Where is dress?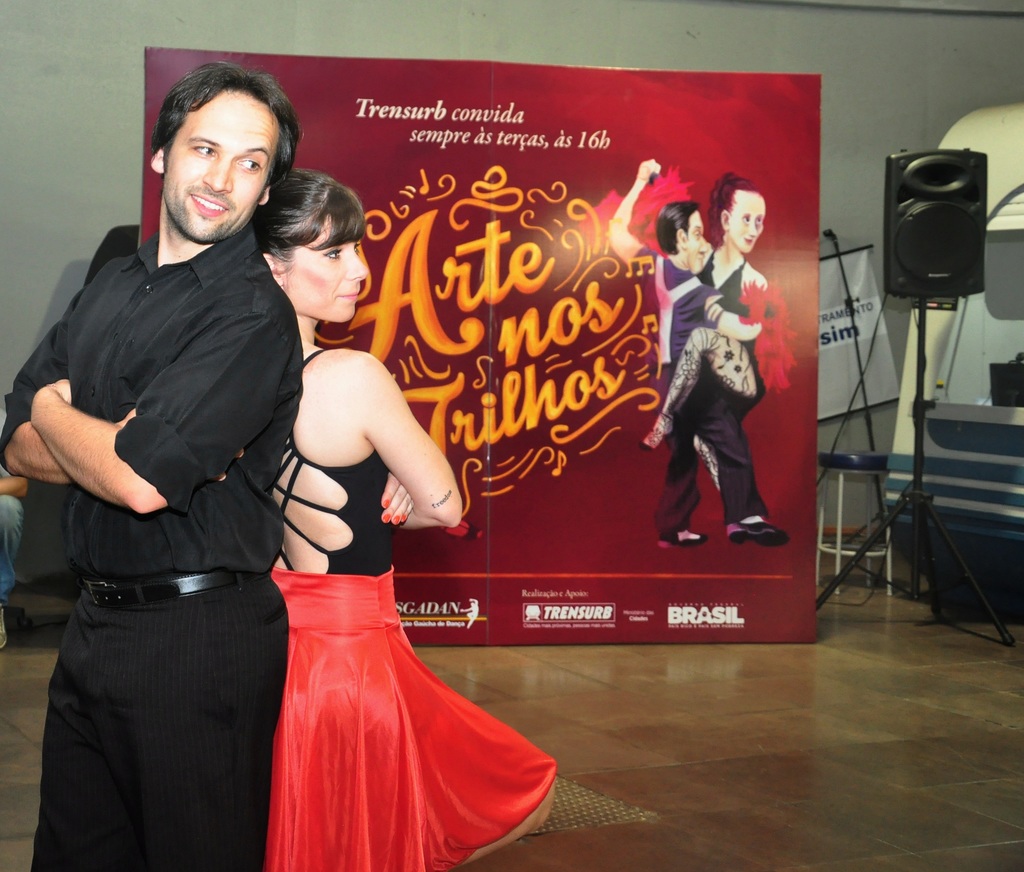
left=707, top=250, right=768, bottom=423.
